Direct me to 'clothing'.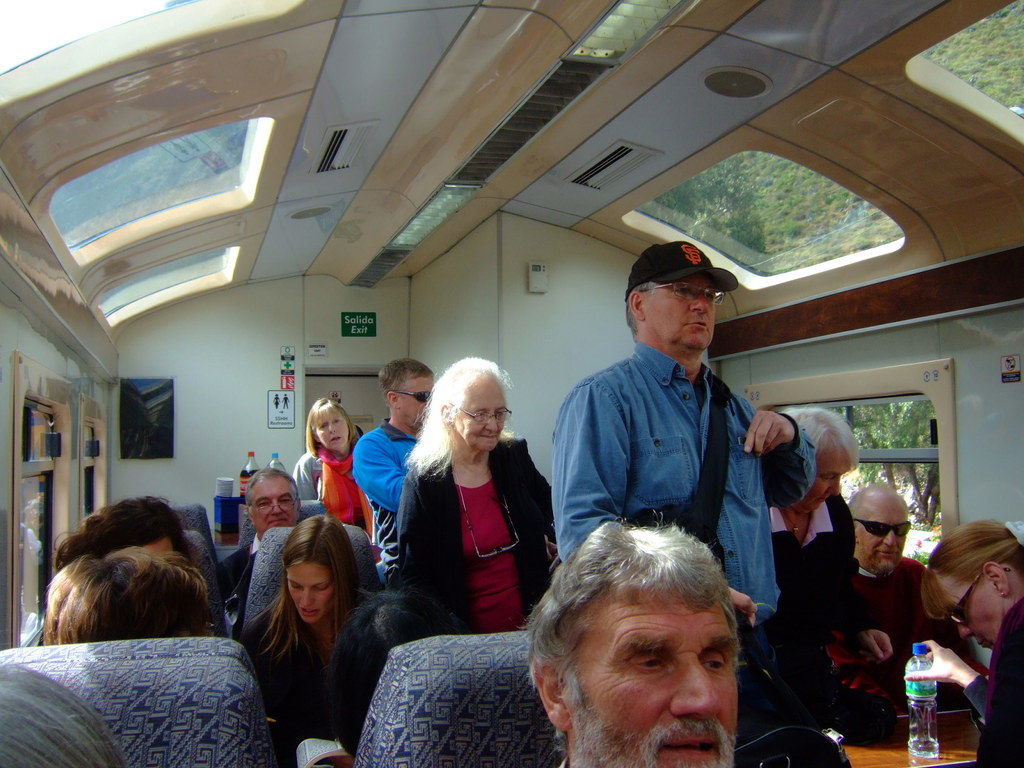
Direction: bbox(390, 425, 561, 636).
